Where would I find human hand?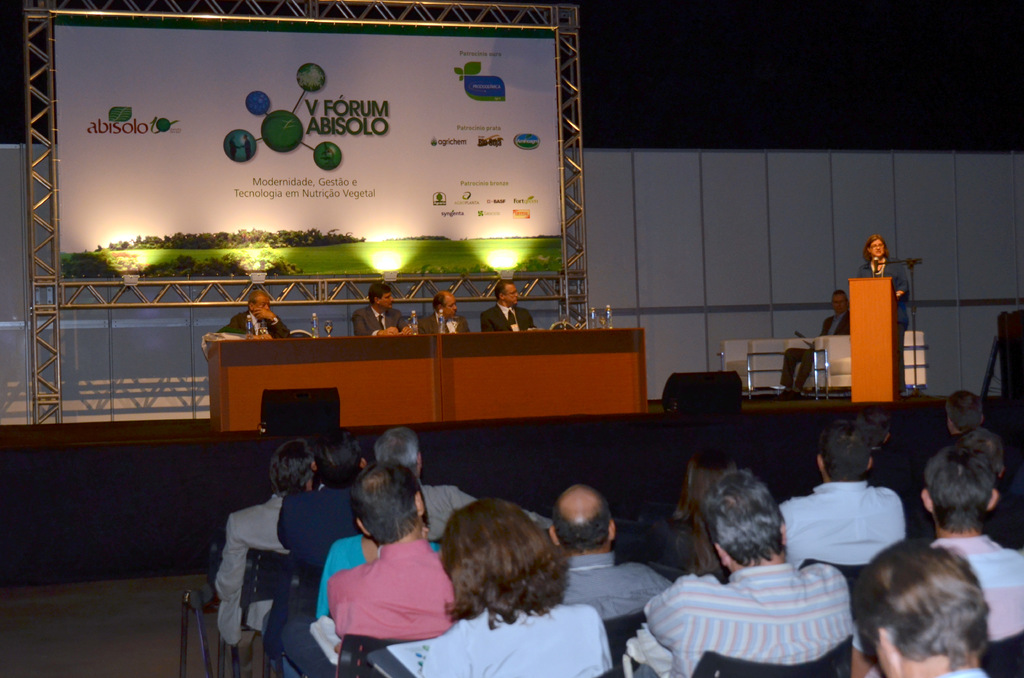
At locate(250, 308, 271, 317).
